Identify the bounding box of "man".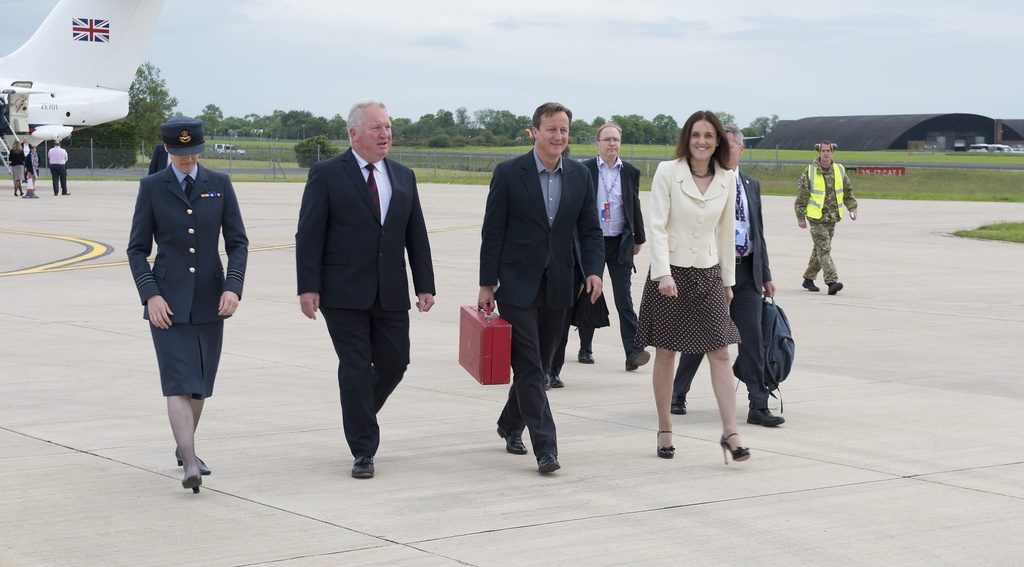
select_region(546, 145, 580, 388).
